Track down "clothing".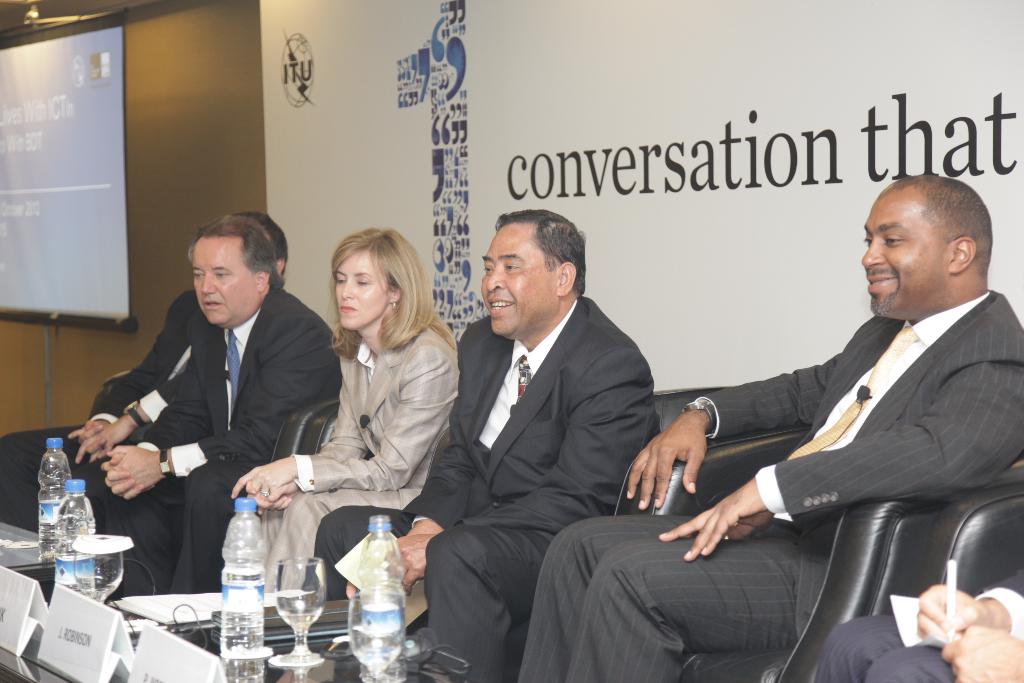
Tracked to 89/304/342/593.
